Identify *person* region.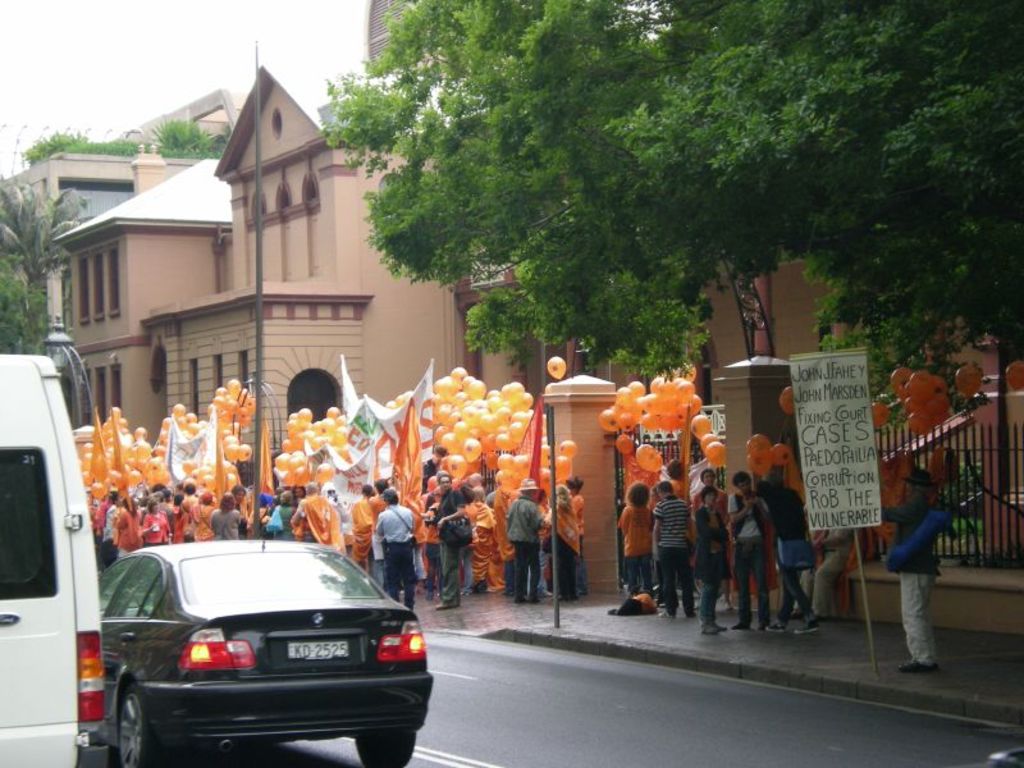
Region: 293 485 347 548.
